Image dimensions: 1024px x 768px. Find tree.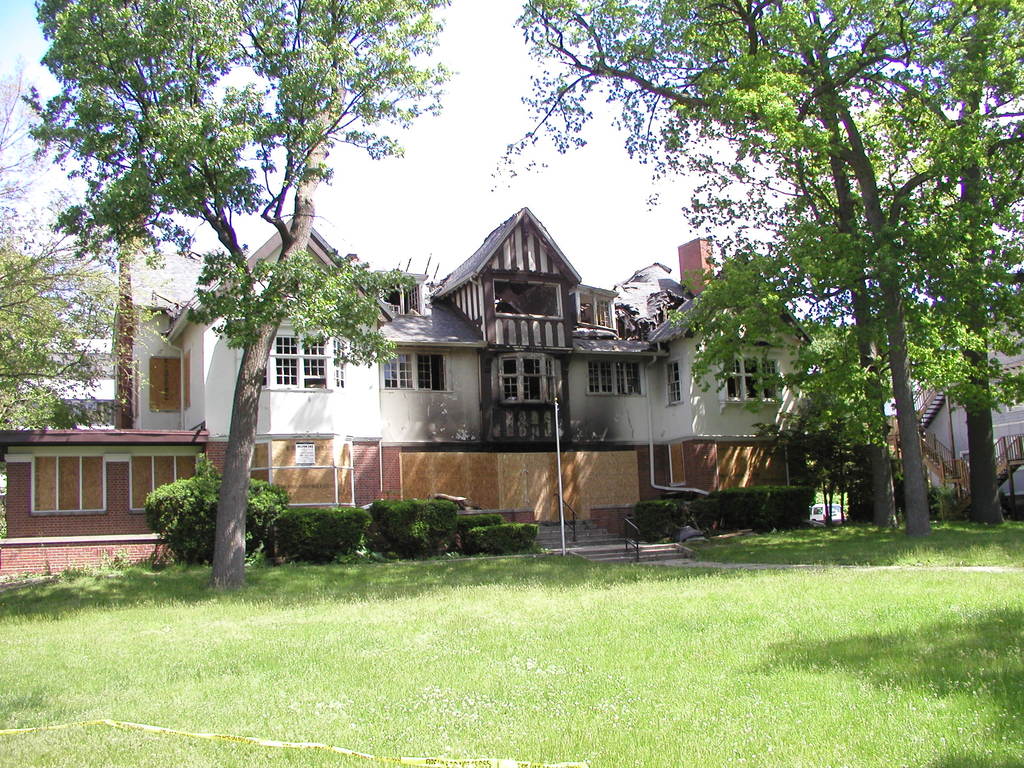
666 0 909 533.
